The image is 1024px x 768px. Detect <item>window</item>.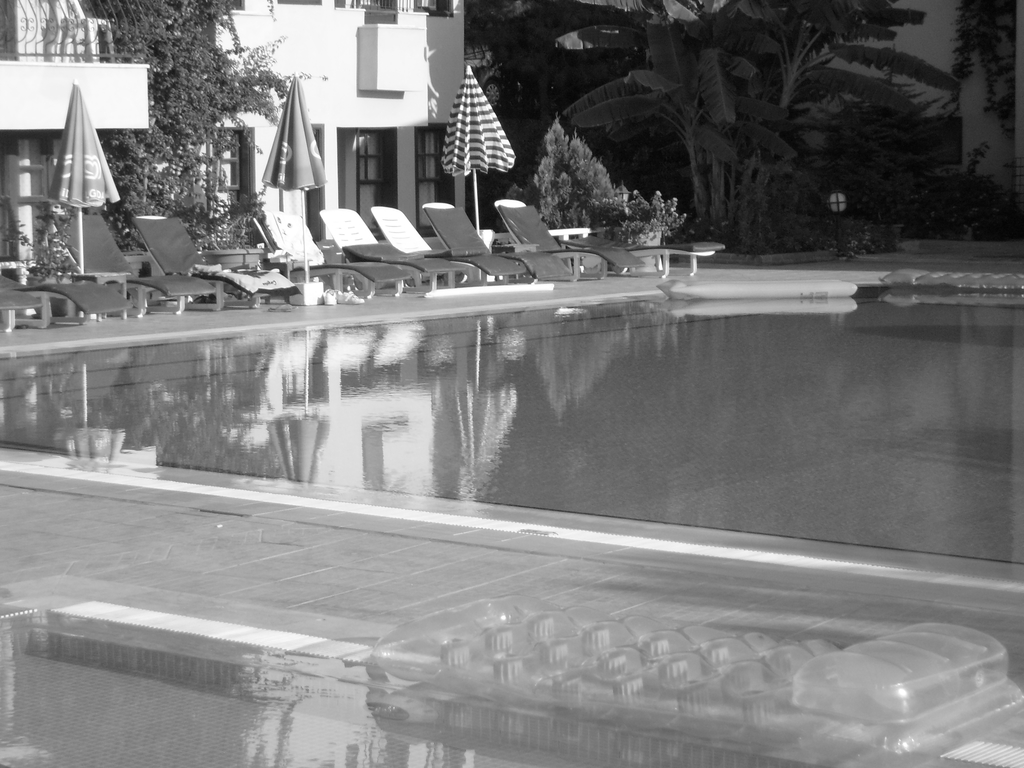
Detection: (412, 0, 453, 17).
